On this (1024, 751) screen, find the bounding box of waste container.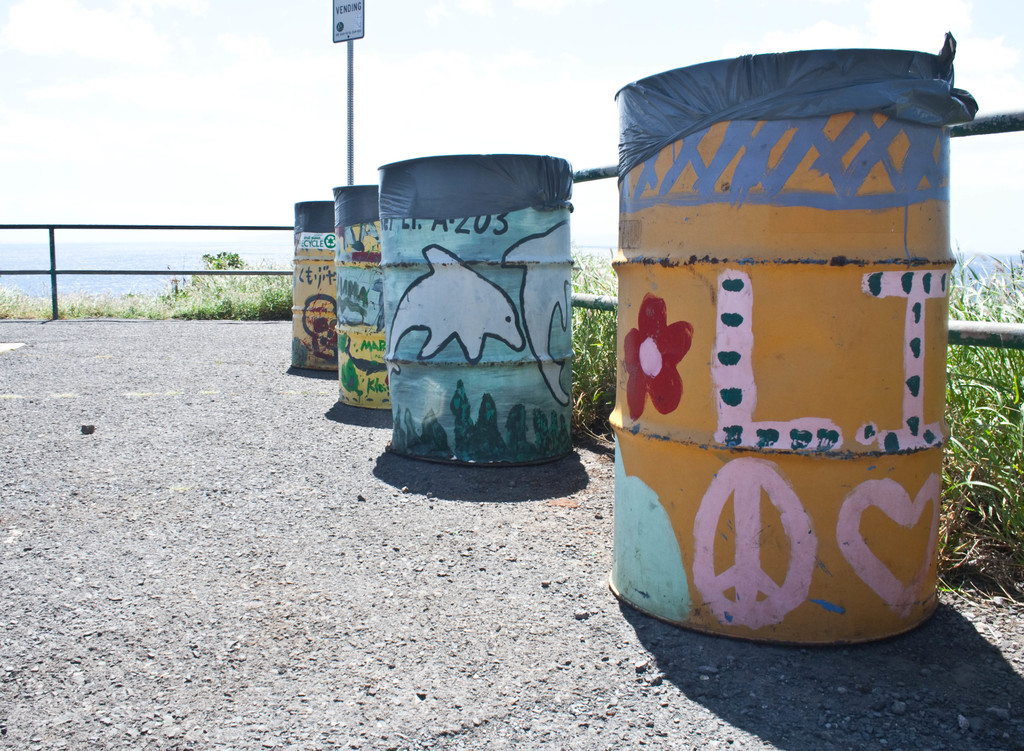
Bounding box: (323,142,591,491).
